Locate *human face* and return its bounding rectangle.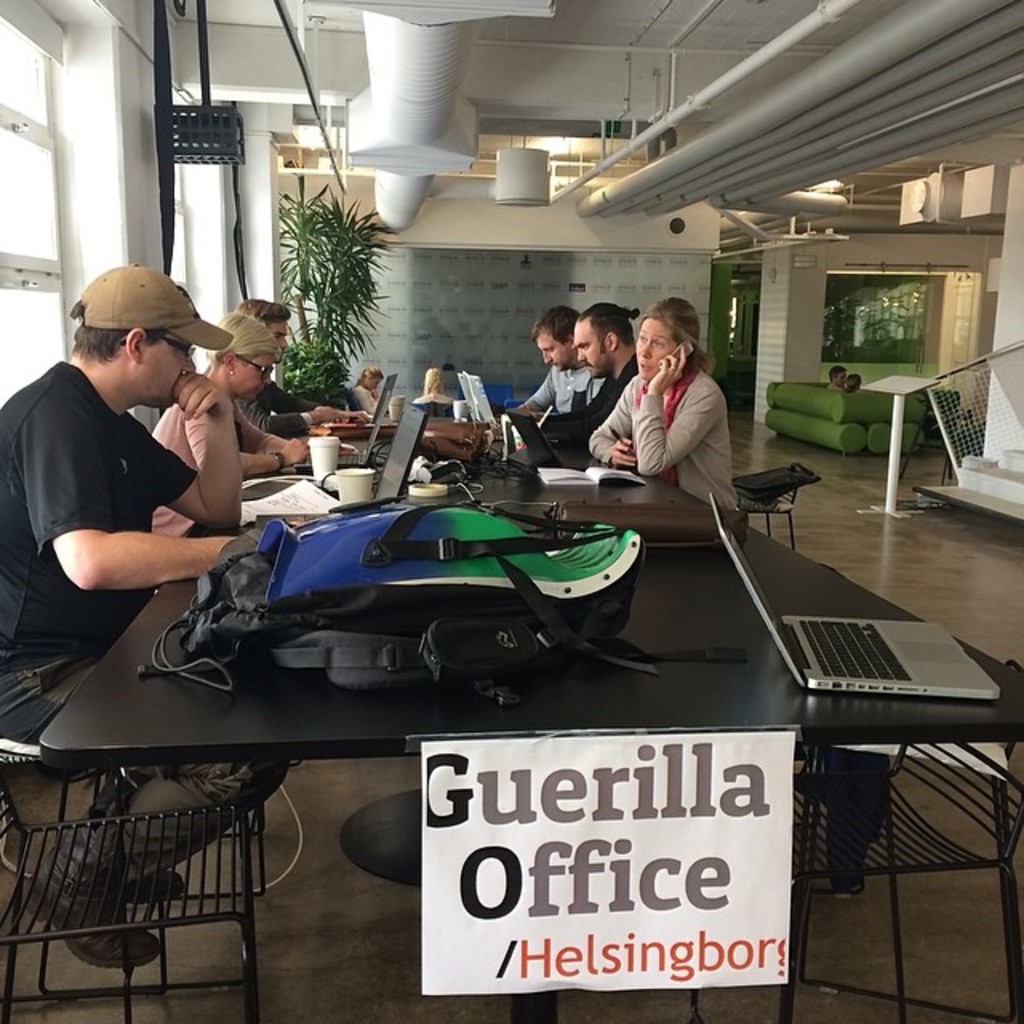
x1=635 y1=320 x2=675 y2=378.
